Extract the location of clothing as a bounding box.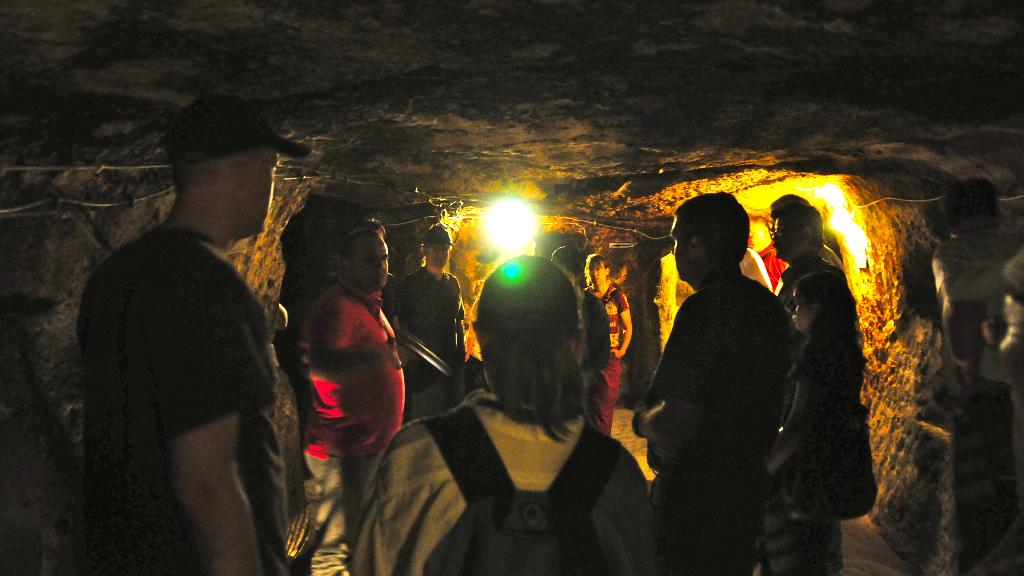
395/264/467/416.
